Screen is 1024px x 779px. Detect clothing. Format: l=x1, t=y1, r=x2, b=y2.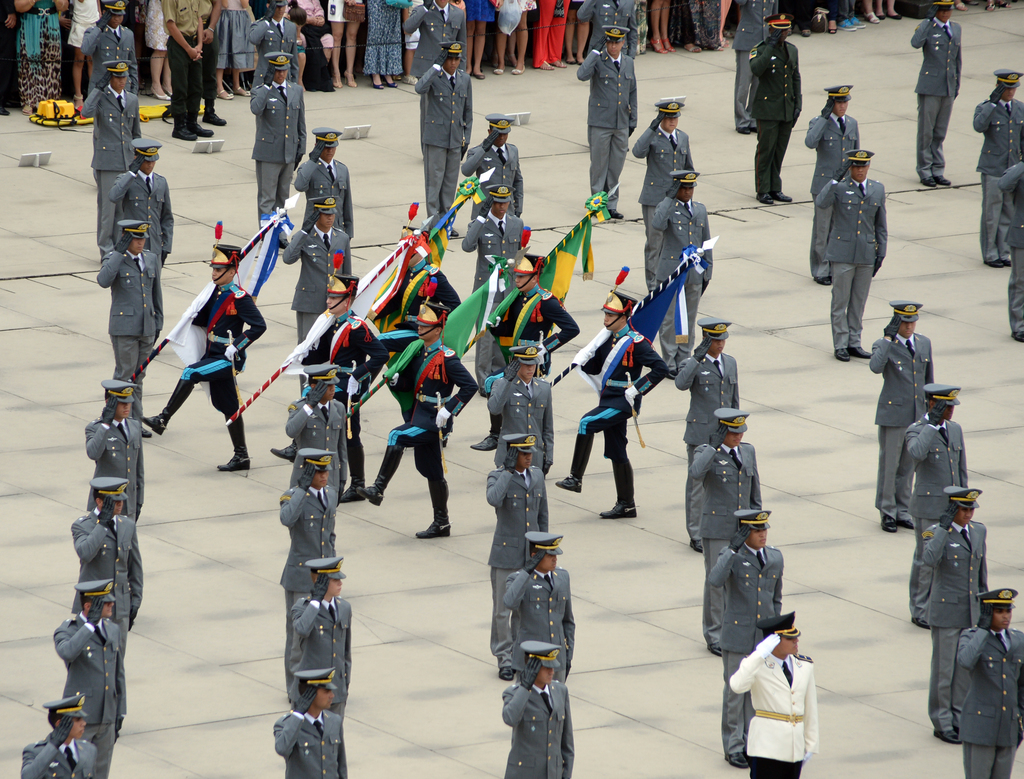
l=744, t=648, r=840, b=764.
